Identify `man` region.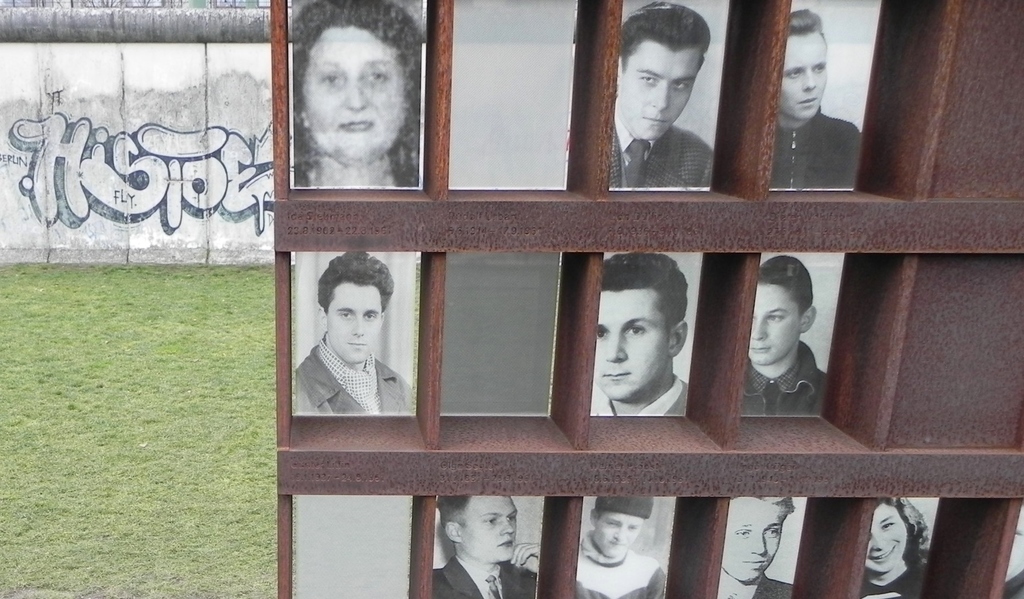
Region: [x1=612, y1=0, x2=714, y2=188].
